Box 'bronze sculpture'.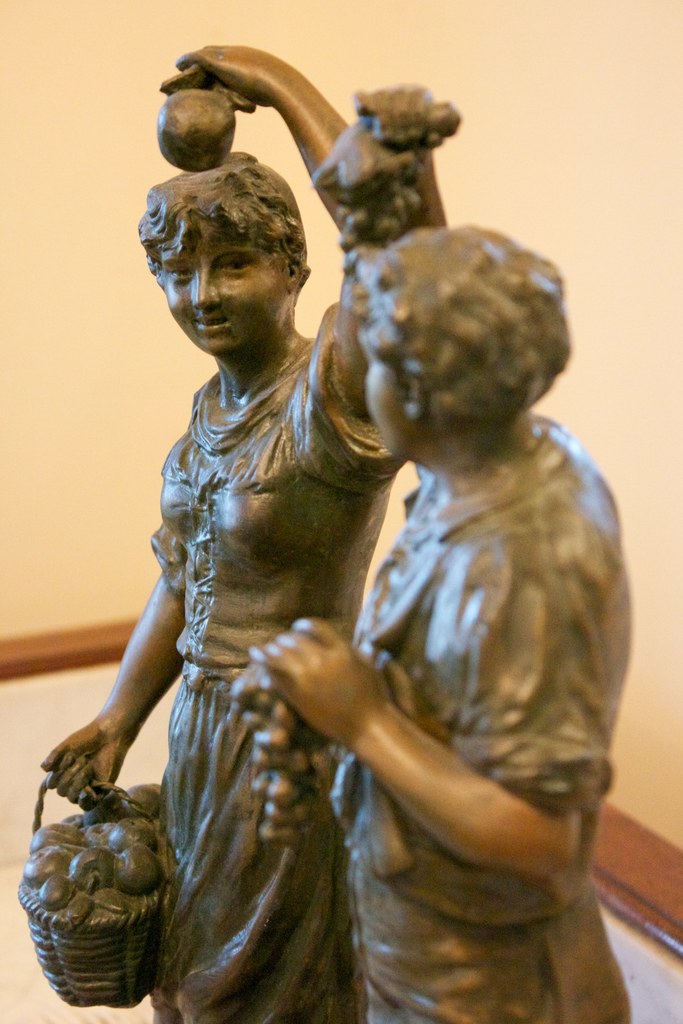
55:68:582:1007.
